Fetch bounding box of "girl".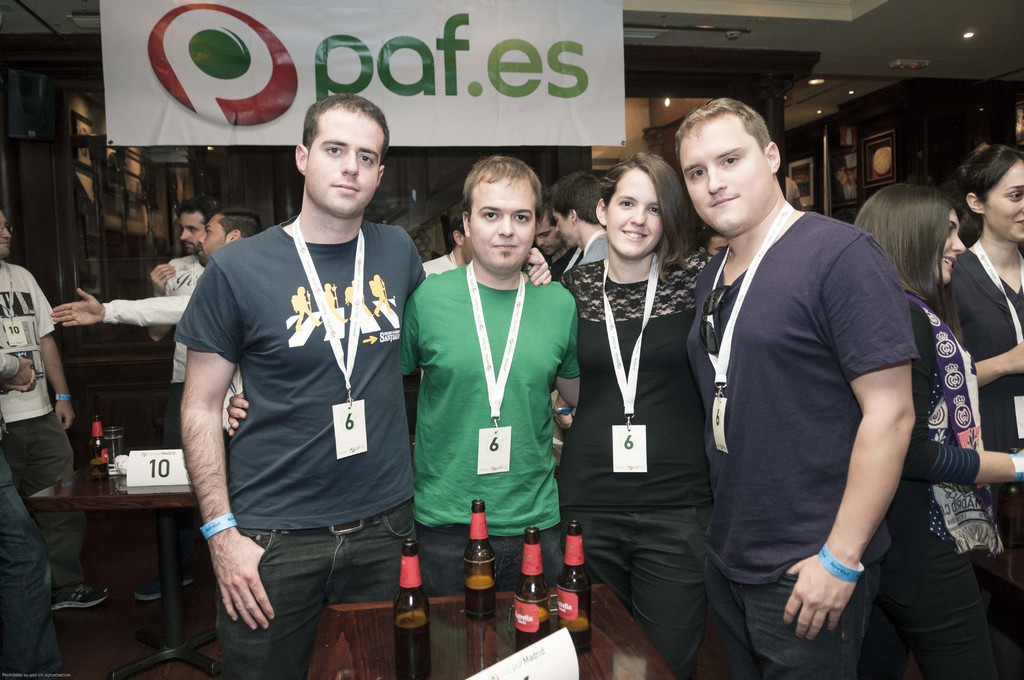
Bbox: rect(947, 136, 1023, 597).
